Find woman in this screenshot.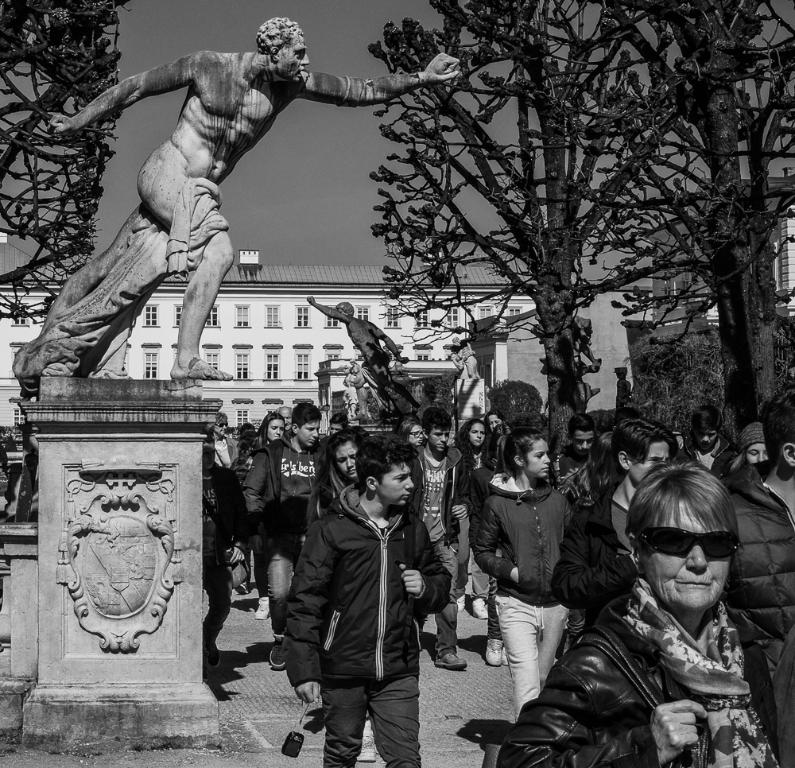
The bounding box for woman is [468,435,573,731].
